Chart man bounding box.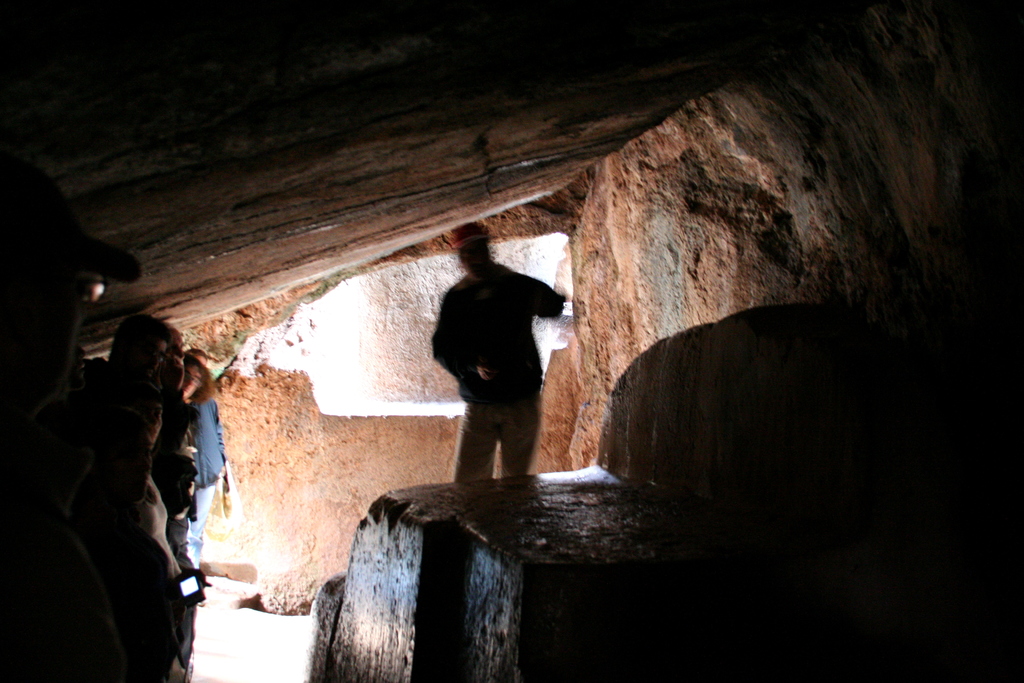
Charted: box=[415, 240, 583, 511].
